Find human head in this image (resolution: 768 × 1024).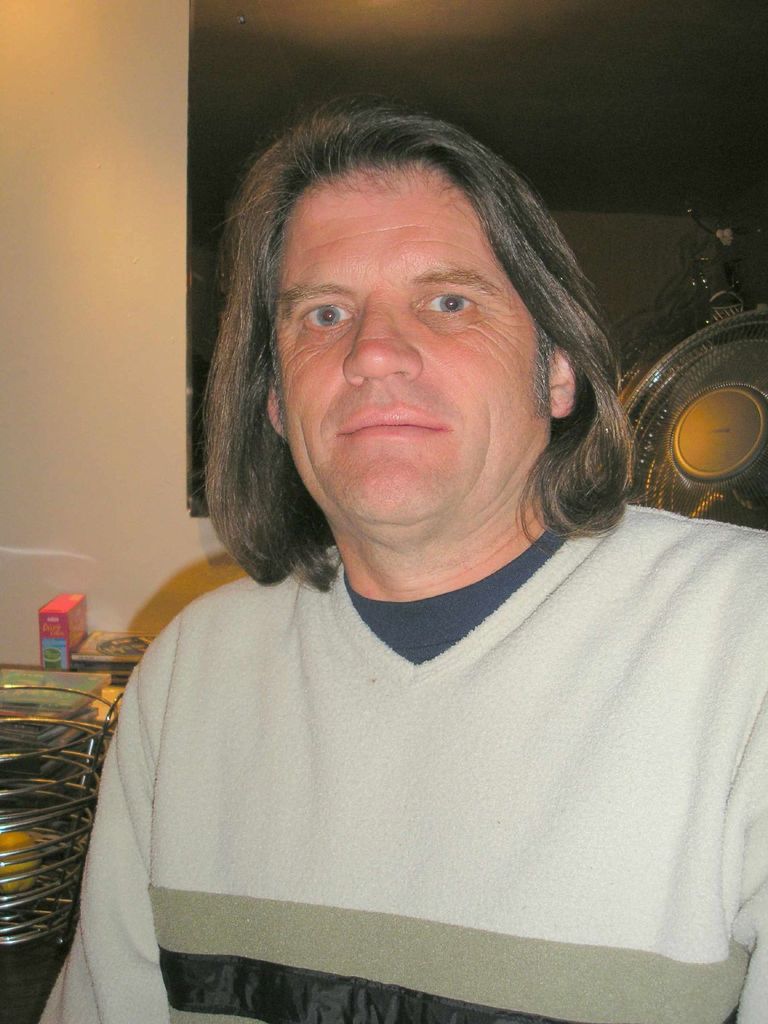
bbox(225, 129, 609, 522).
